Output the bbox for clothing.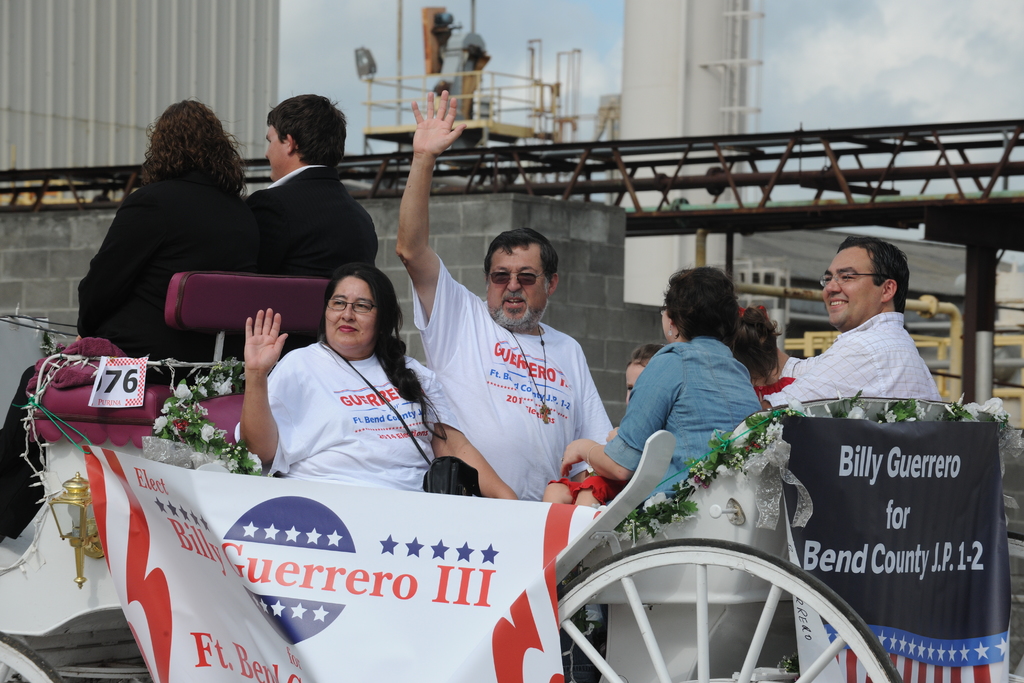
box=[769, 313, 946, 420].
